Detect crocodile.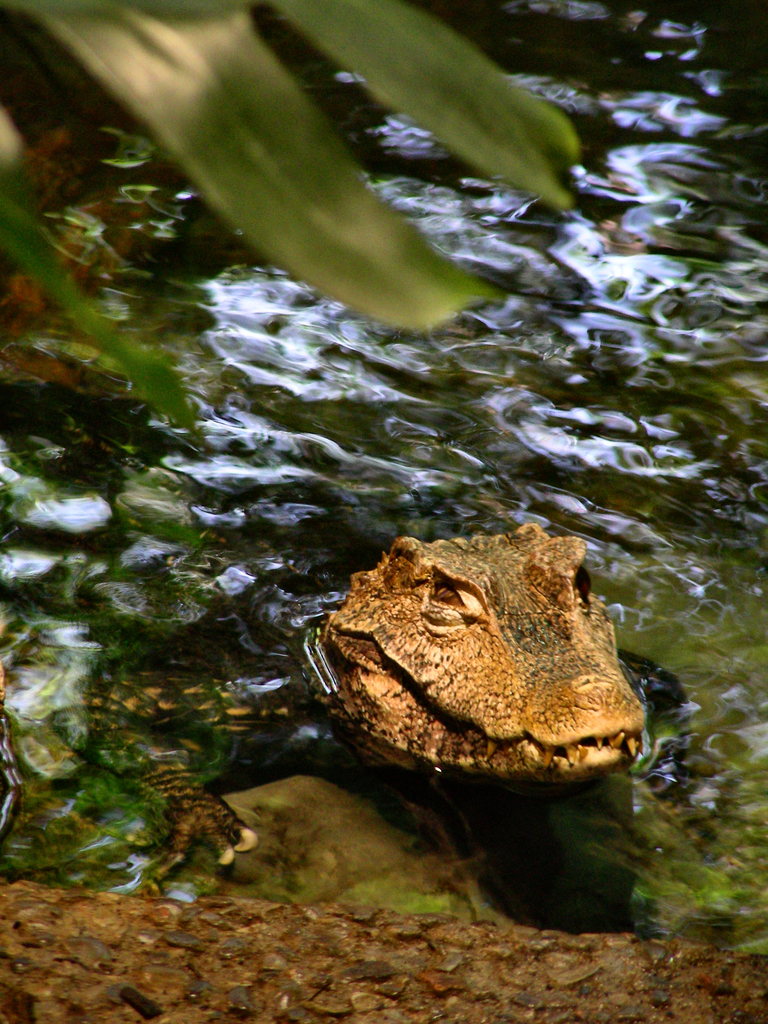
Detected at box=[3, 381, 737, 876].
